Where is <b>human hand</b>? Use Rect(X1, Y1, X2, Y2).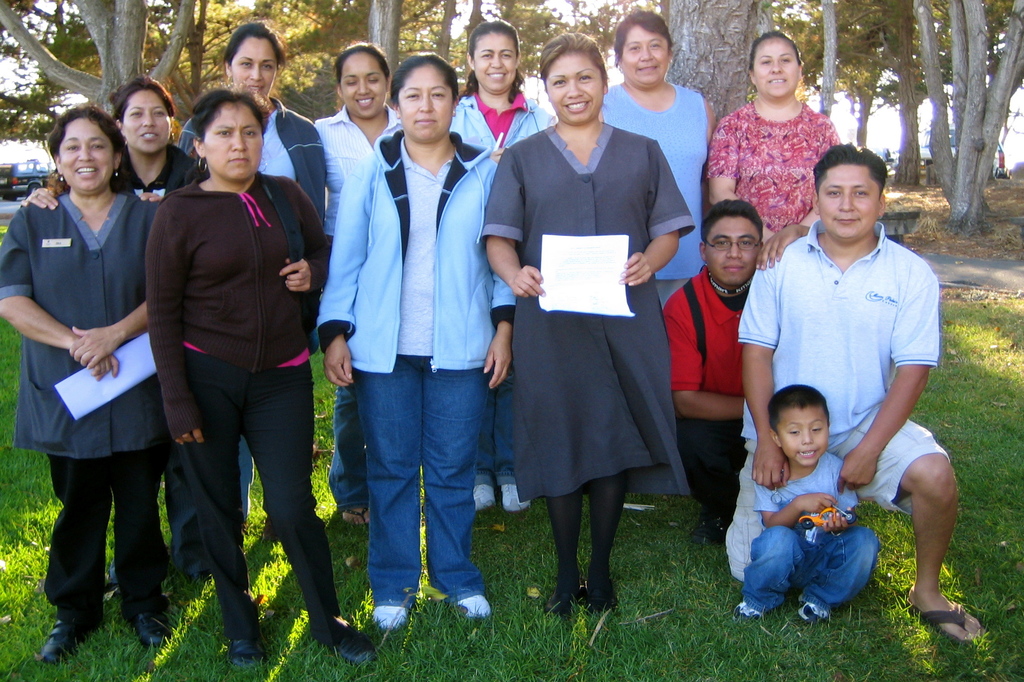
Rect(321, 336, 356, 391).
